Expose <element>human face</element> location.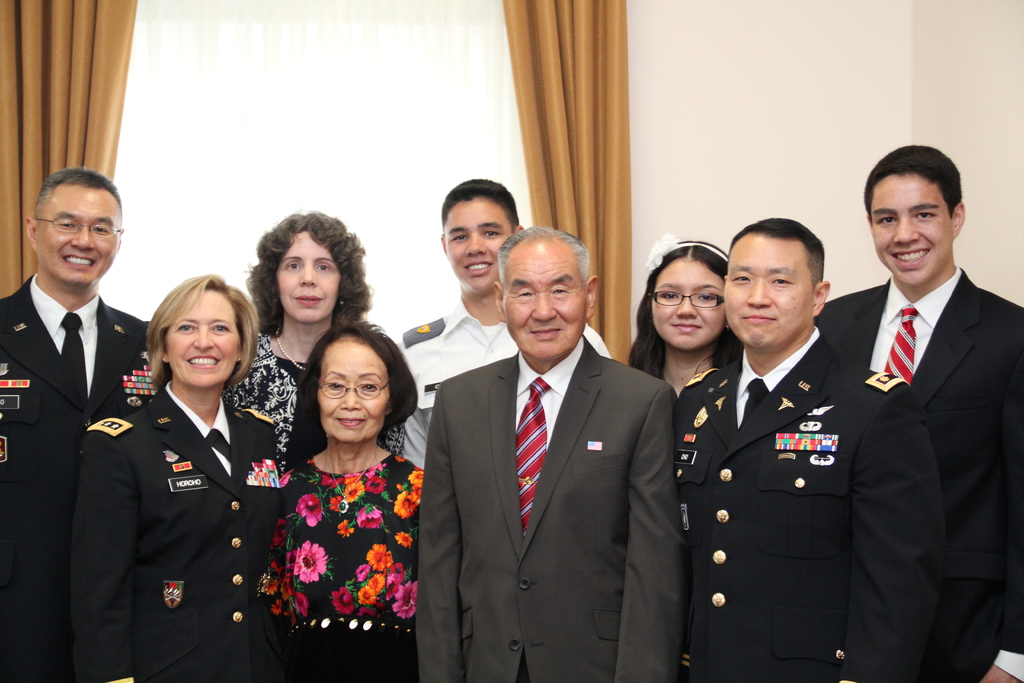
Exposed at region(282, 236, 340, 322).
